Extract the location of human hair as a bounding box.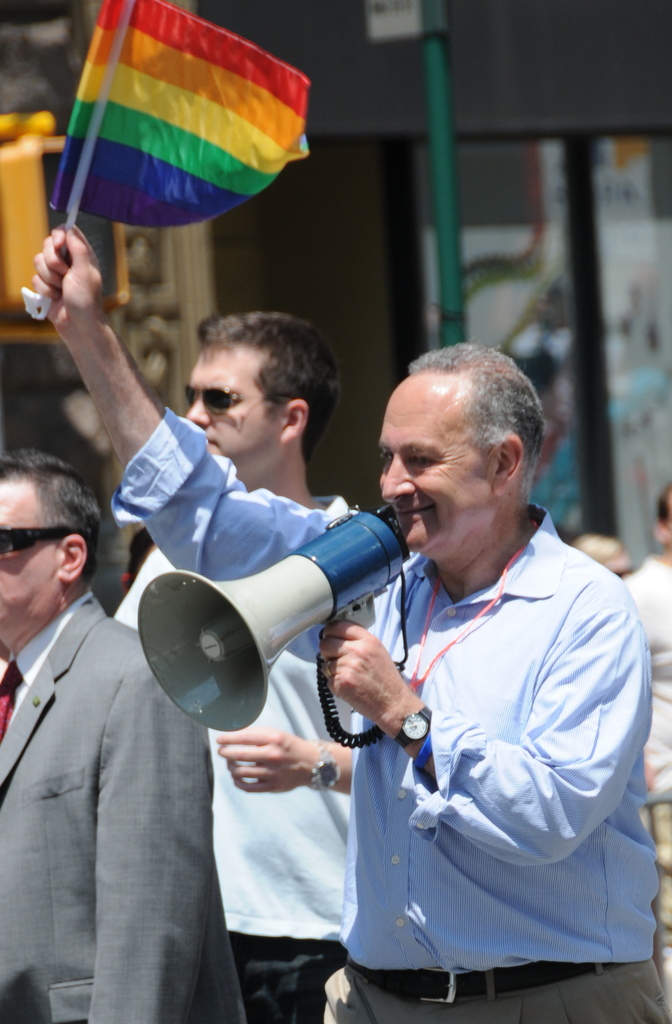
Rect(0, 447, 101, 584).
